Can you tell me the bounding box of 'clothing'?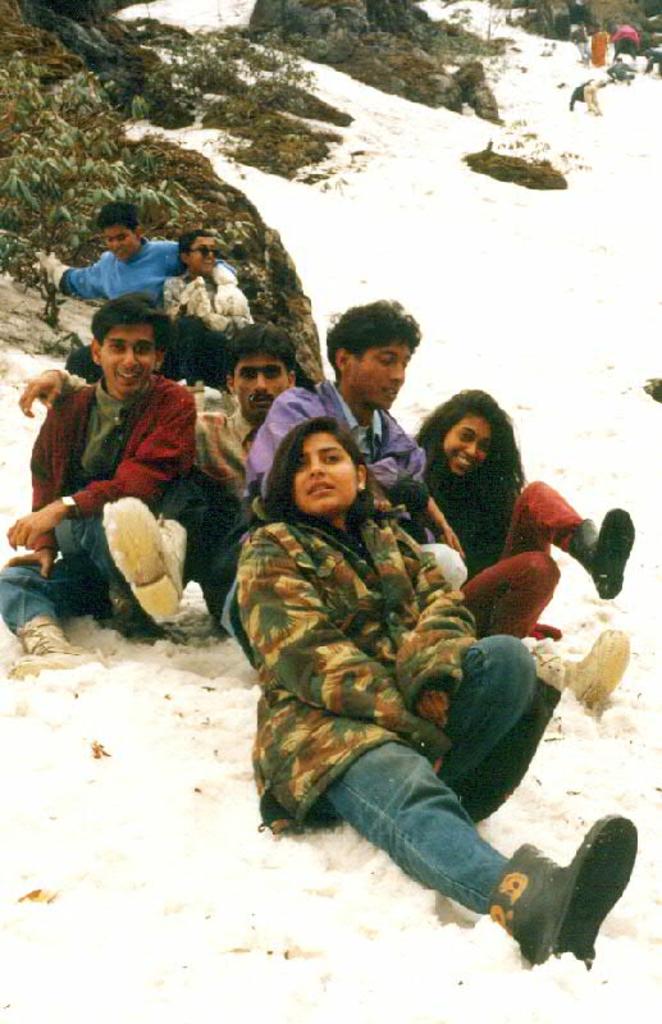
x1=567 y1=81 x2=603 y2=110.
